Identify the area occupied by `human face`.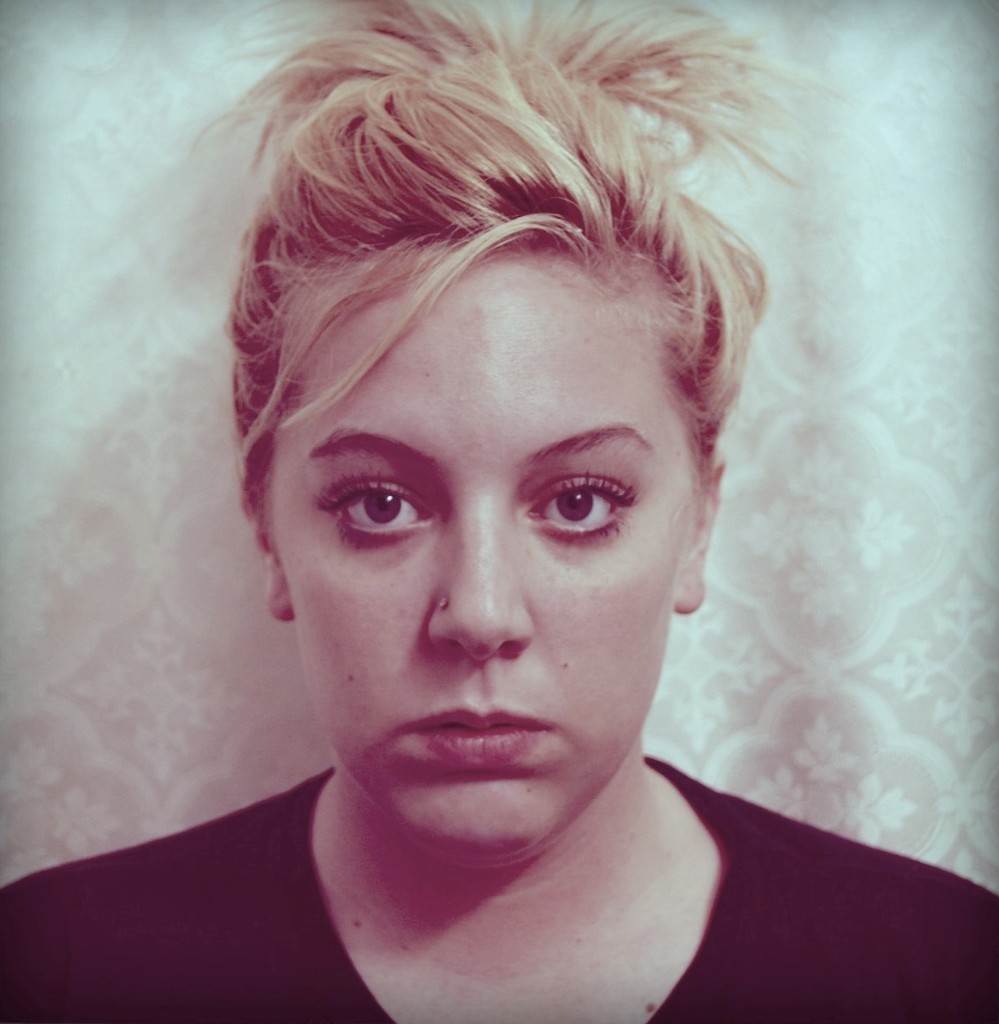
Area: [294, 253, 680, 855].
